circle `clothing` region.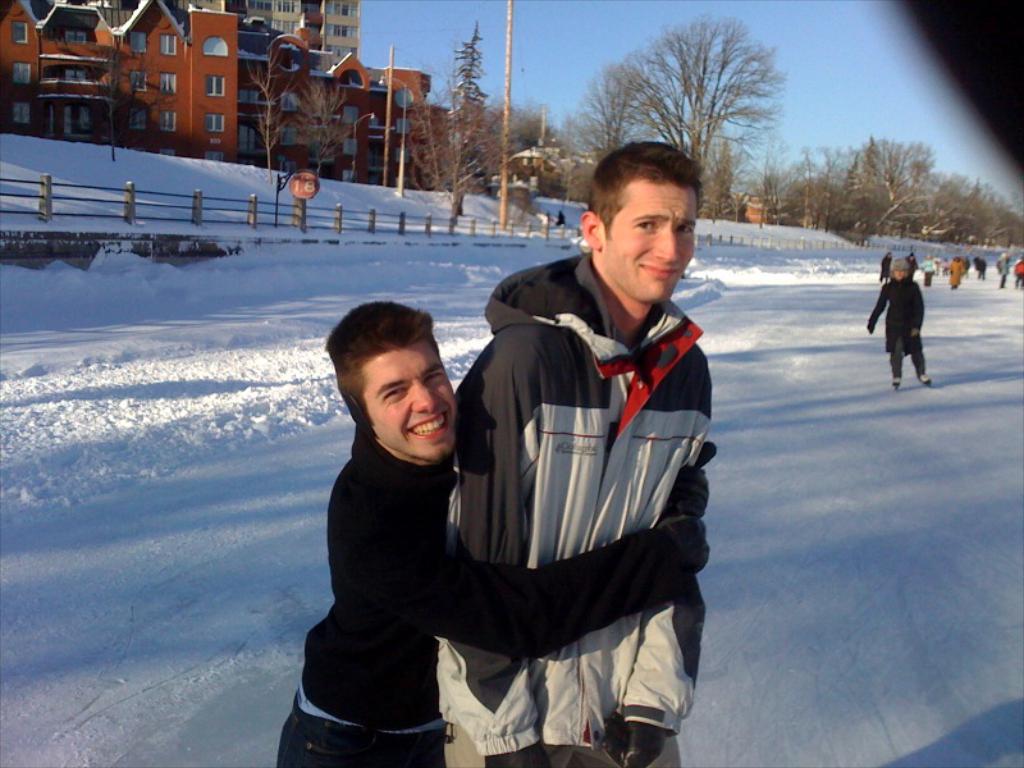
Region: 874/271/932/389.
